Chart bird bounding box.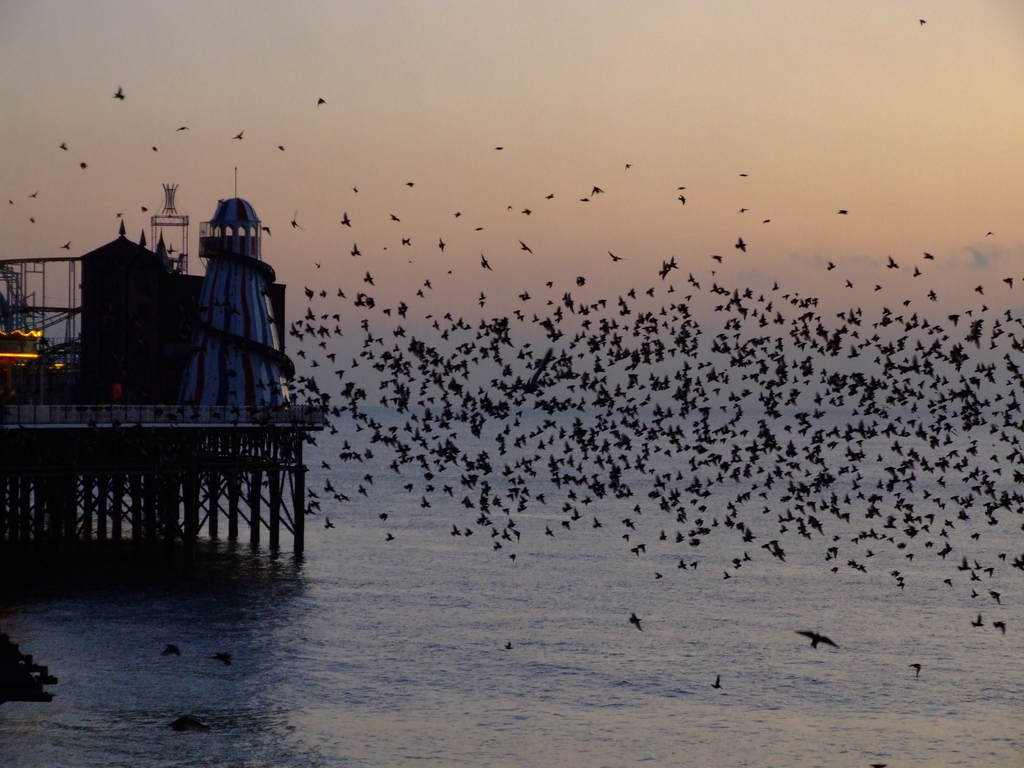
Charted: 711 673 726 692.
